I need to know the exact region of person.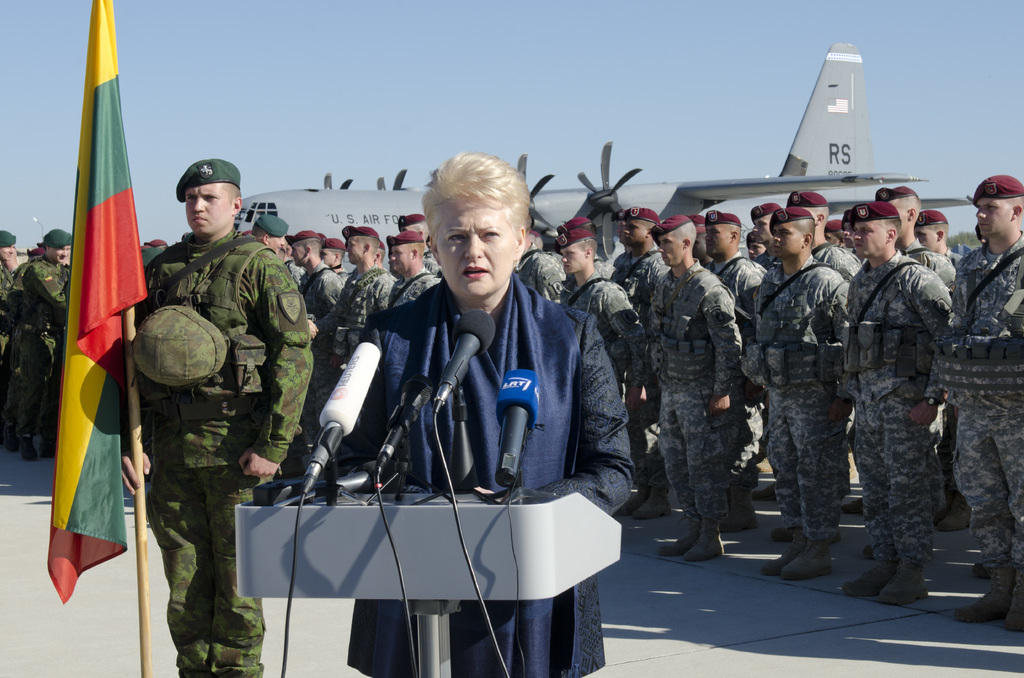
Region: BBox(641, 218, 744, 567).
